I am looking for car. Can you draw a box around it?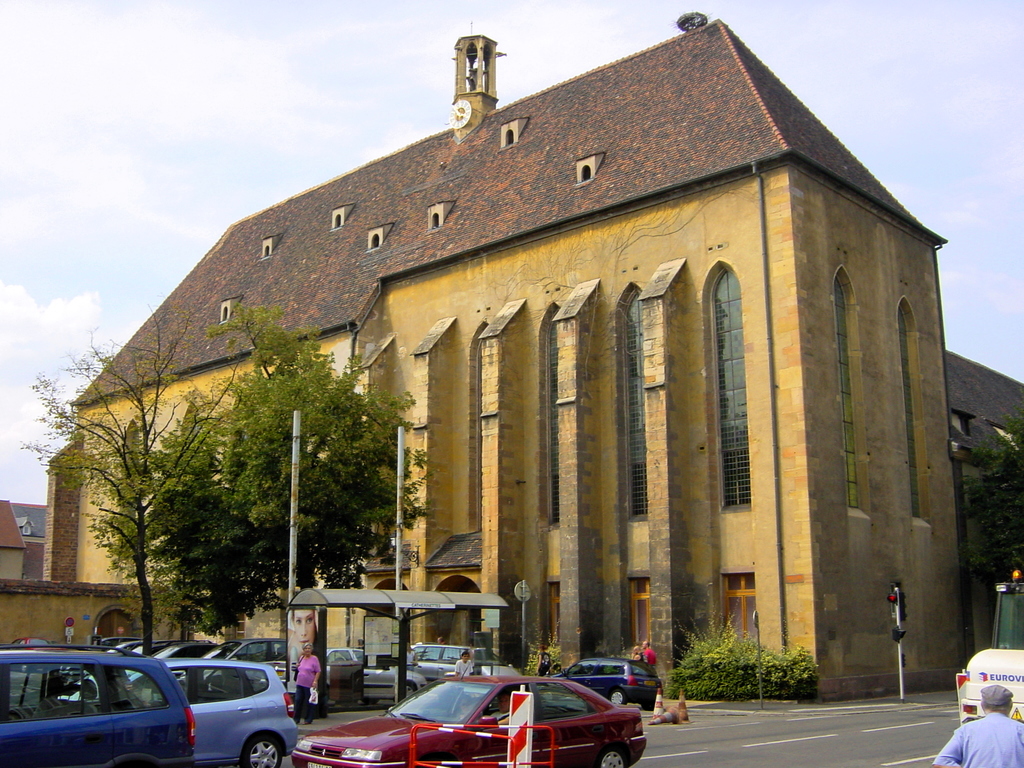
Sure, the bounding box is 0 642 191 767.
